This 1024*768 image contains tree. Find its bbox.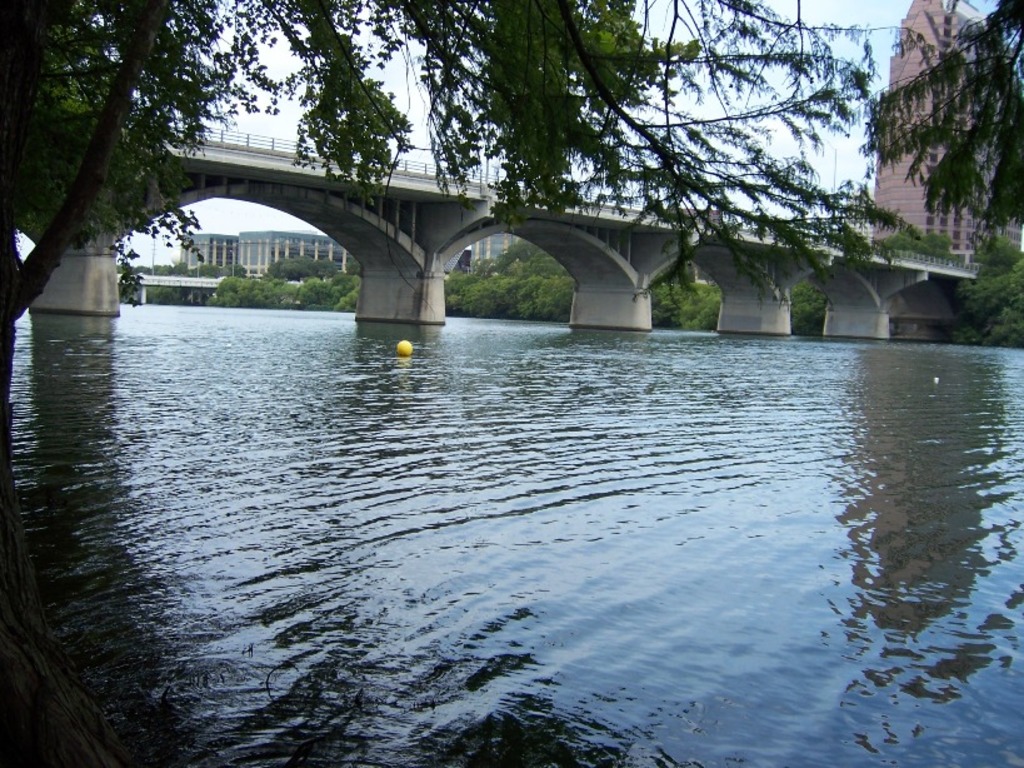
[left=841, top=33, right=1004, bottom=236].
